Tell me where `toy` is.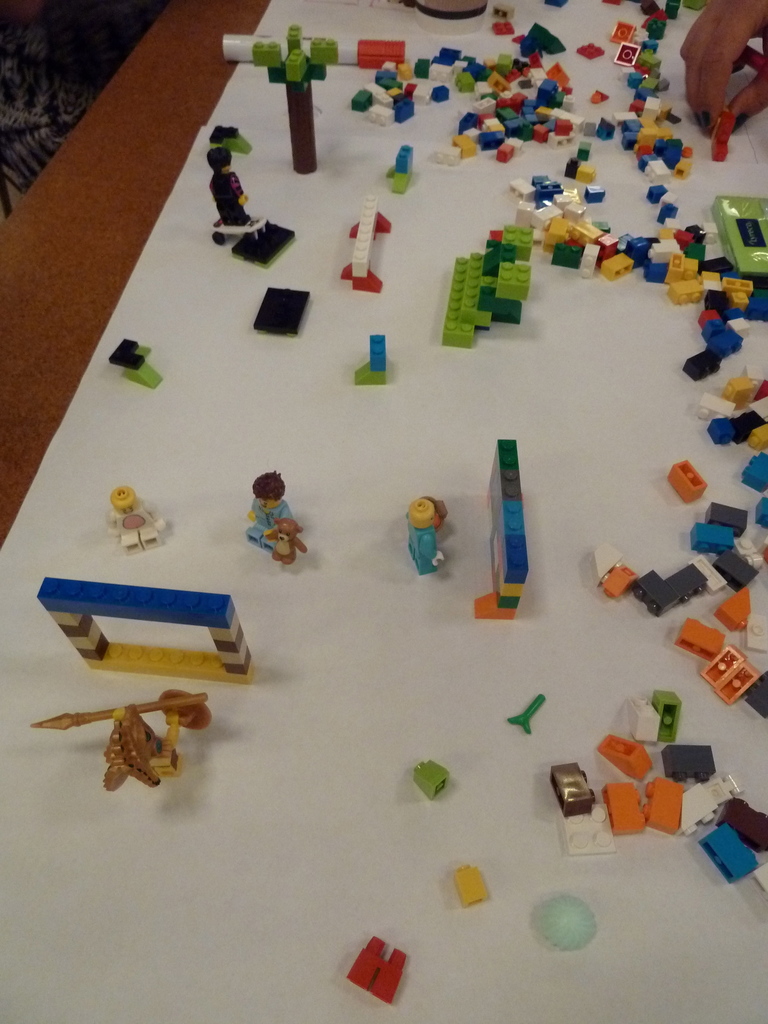
`toy` is at [666, 458, 709, 503].
